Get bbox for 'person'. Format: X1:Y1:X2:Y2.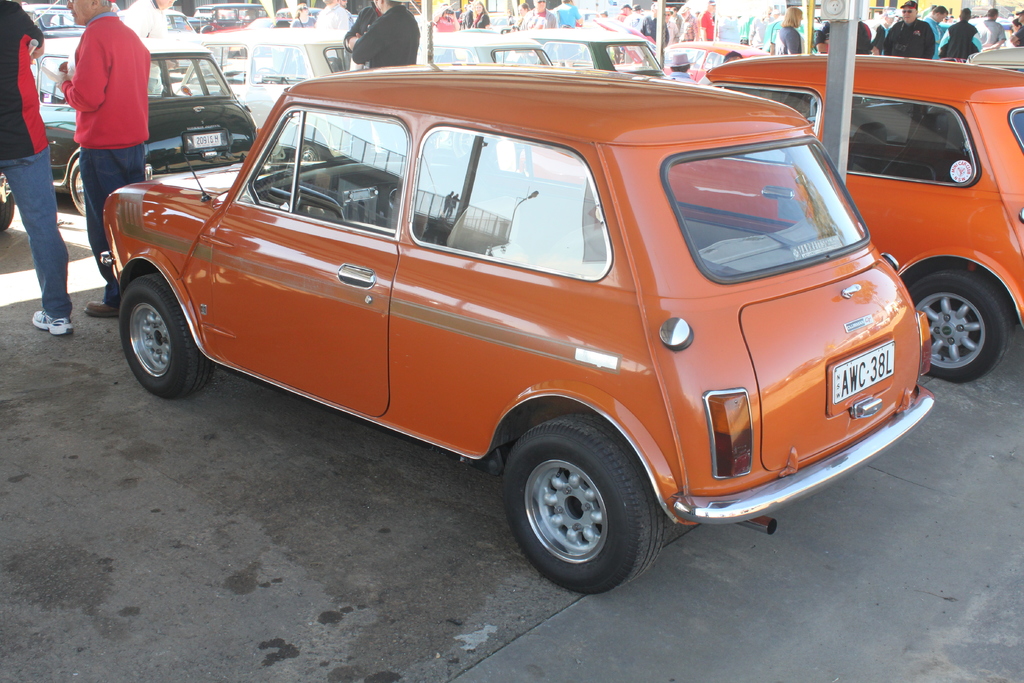
849:0:1023:71.
